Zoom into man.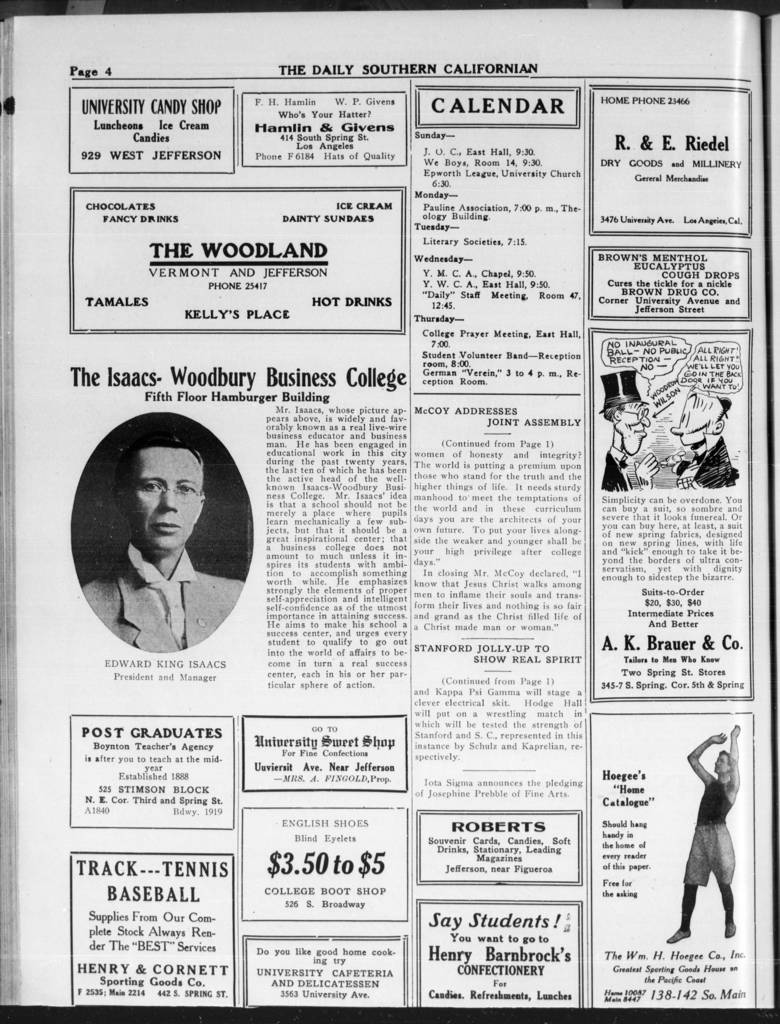
Zoom target: box(60, 424, 248, 655).
